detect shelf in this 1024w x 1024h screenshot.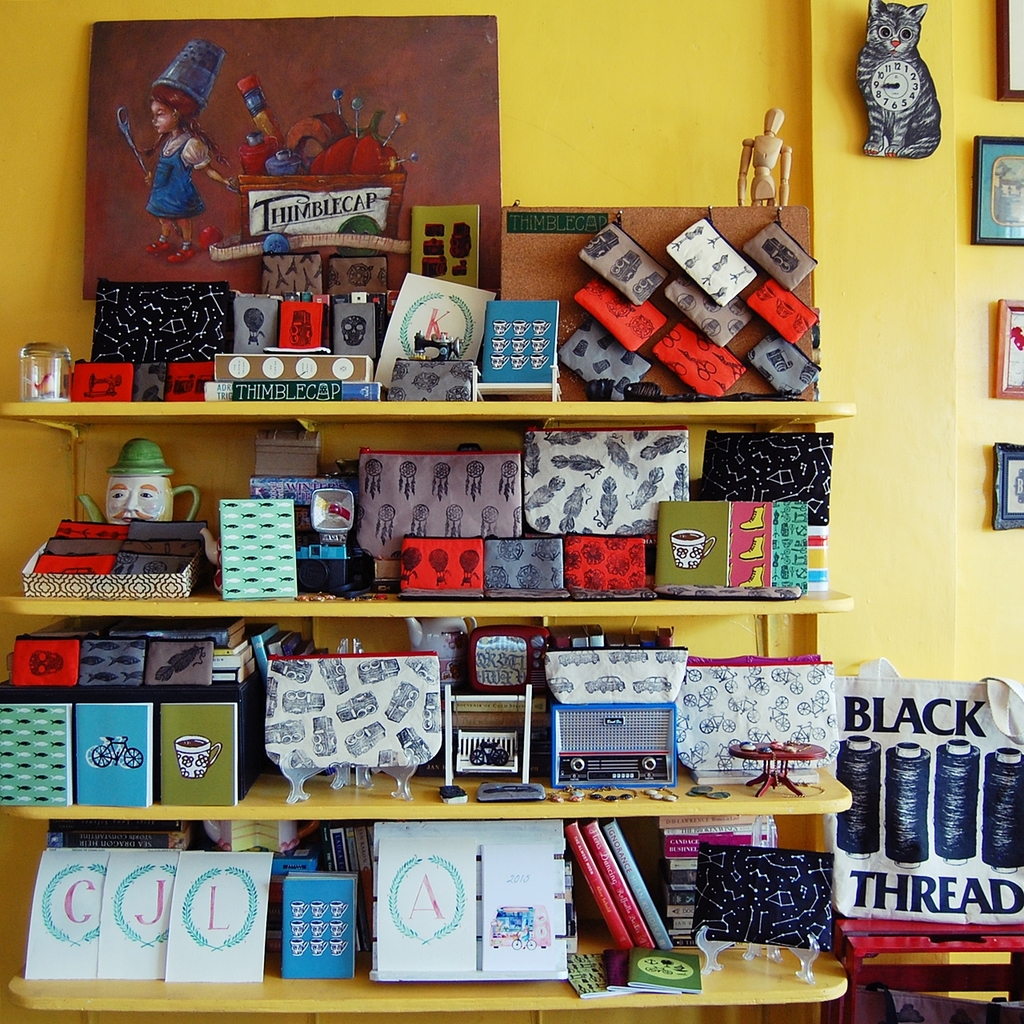
Detection: select_region(9, 817, 845, 996).
